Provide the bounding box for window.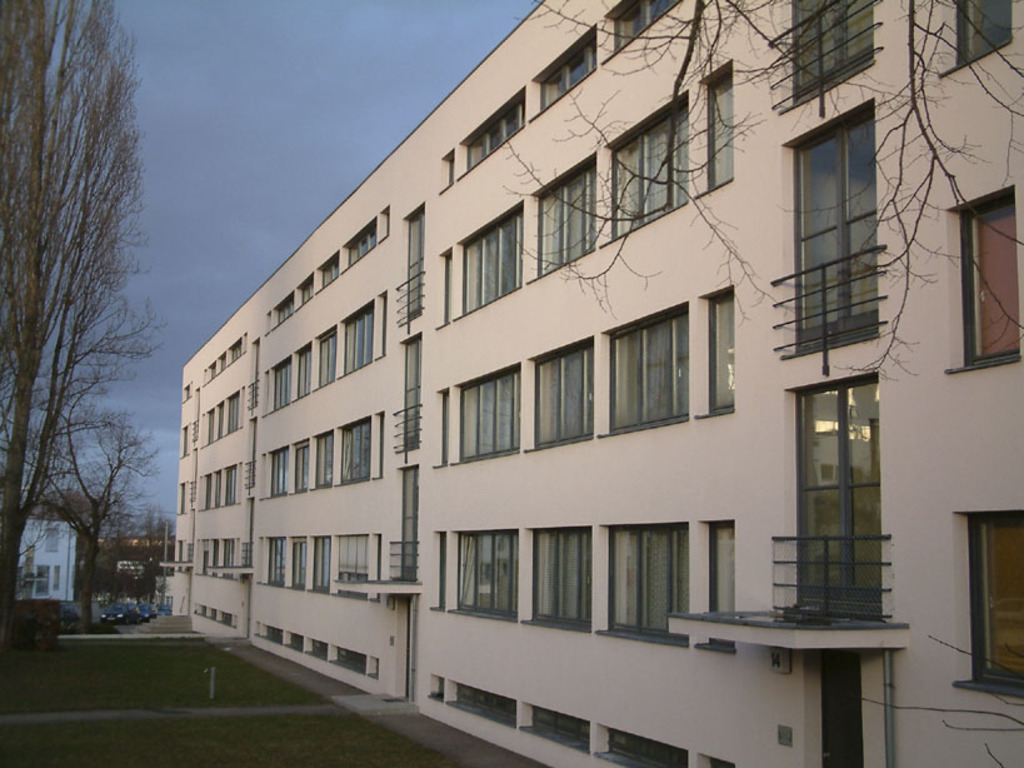
291/343/315/398.
